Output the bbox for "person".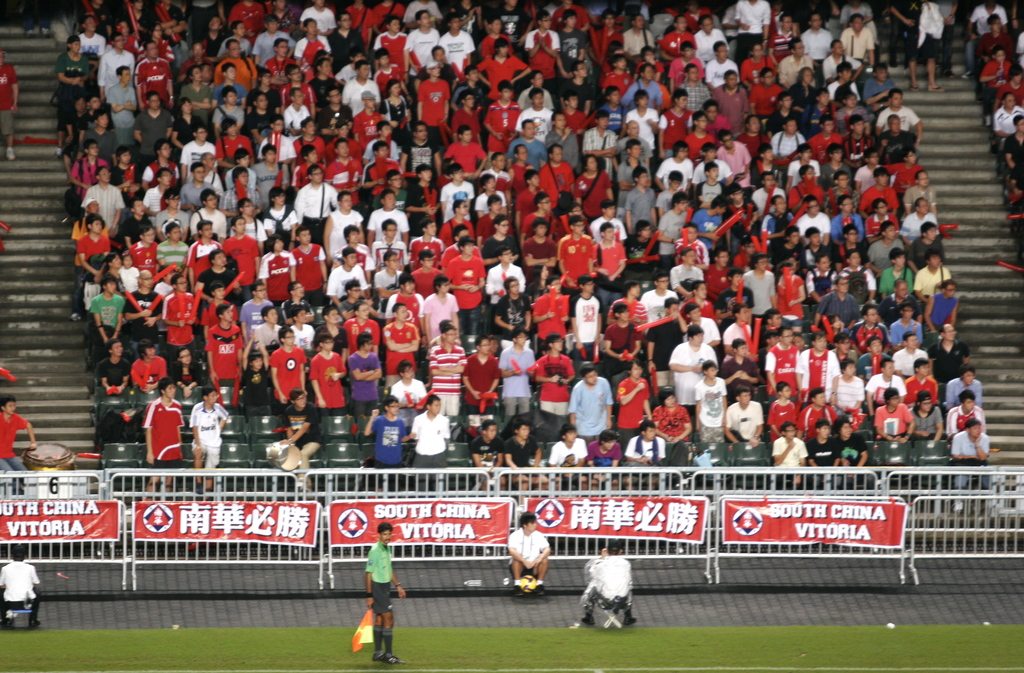
crop(933, 0, 970, 87).
